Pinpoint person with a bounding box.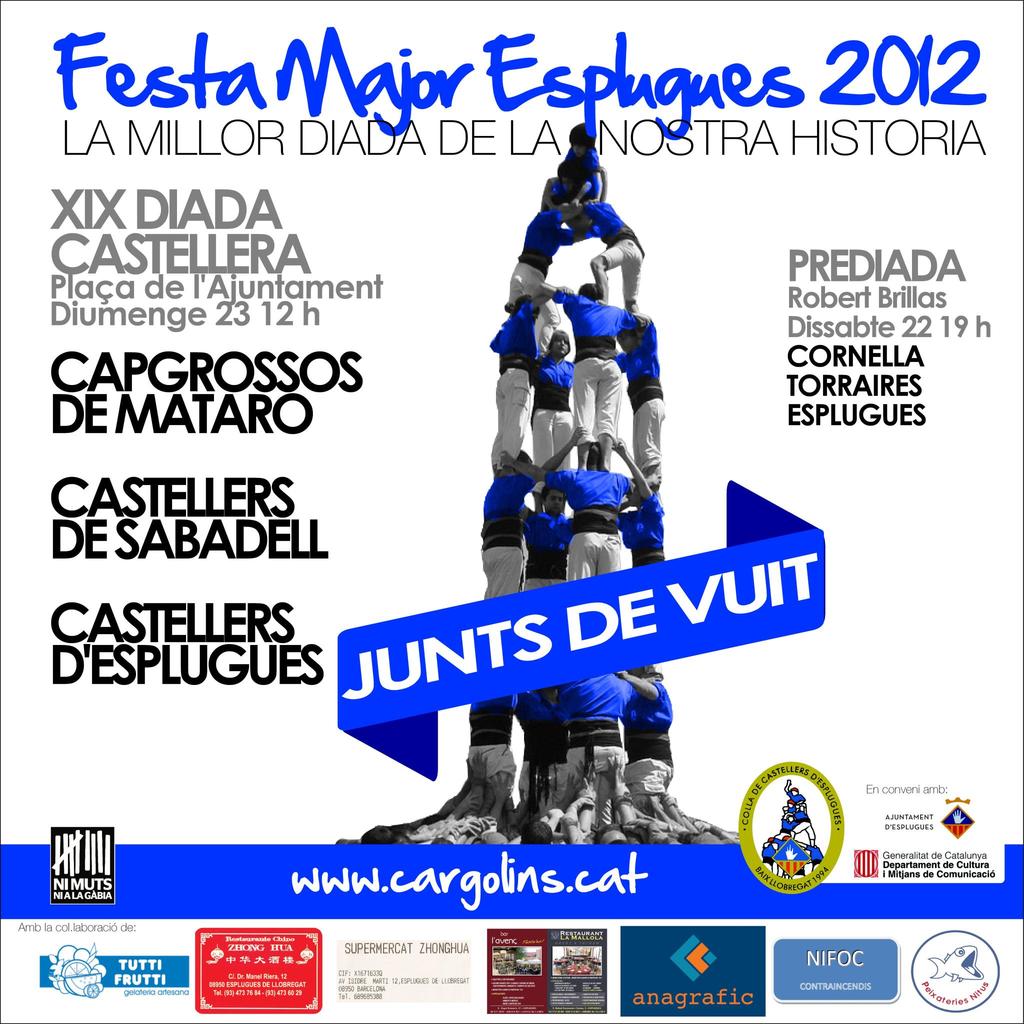
l=555, t=438, r=646, b=591.
